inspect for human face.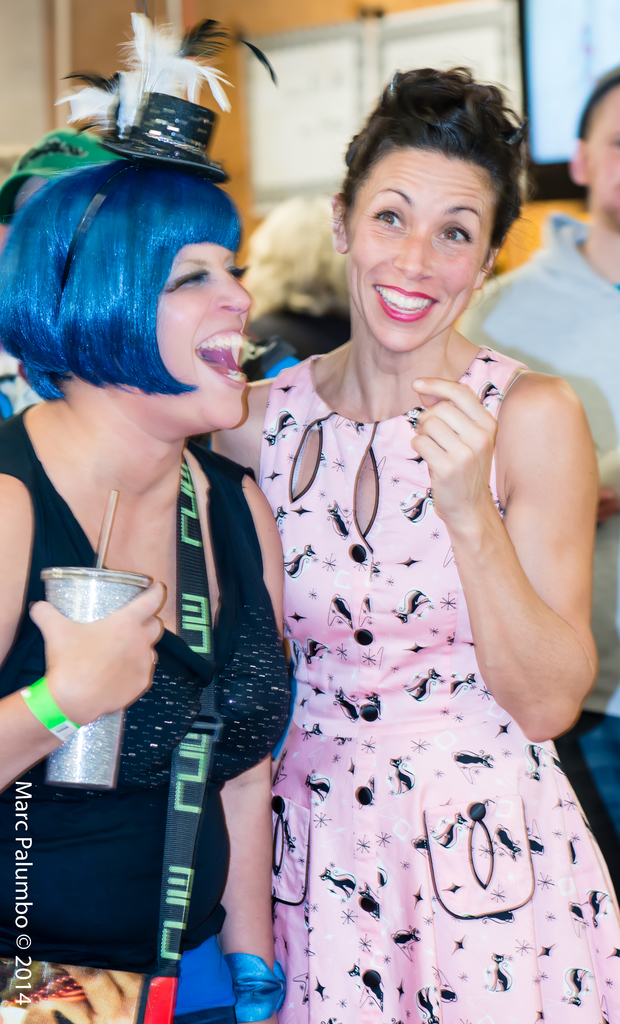
Inspection: bbox=(109, 241, 256, 430).
